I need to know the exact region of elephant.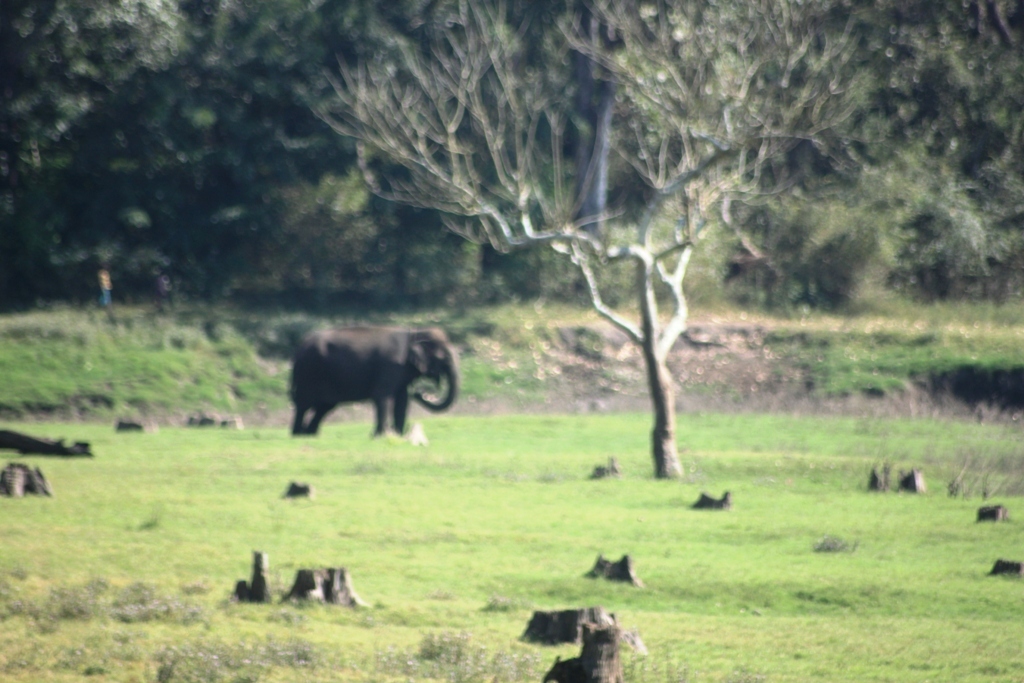
Region: 276:321:464:450.
